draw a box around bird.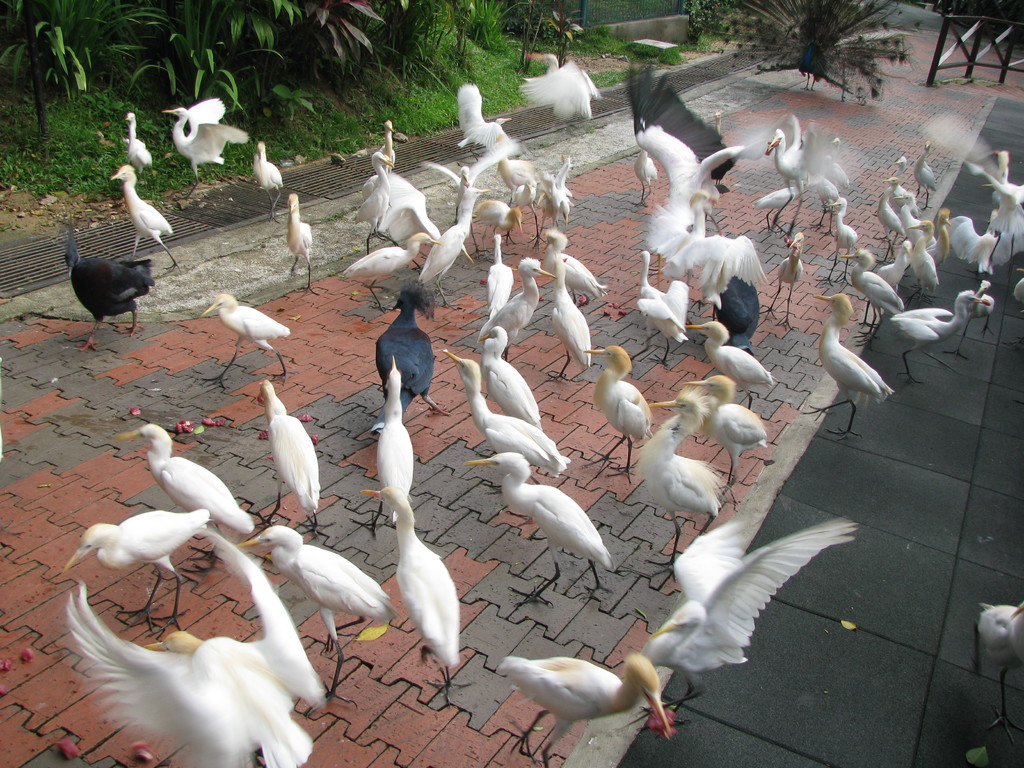
region(54, 509, 216, 636).
